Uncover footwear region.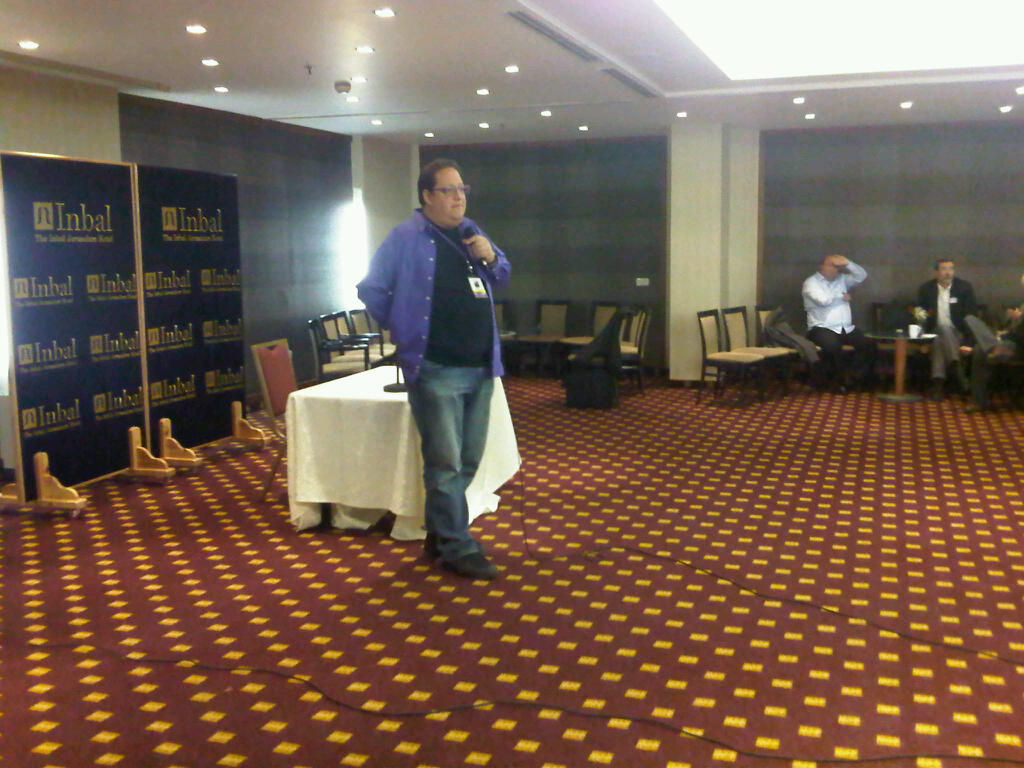
Uncovered: left=926, top=375, right=948, bottom=402.
